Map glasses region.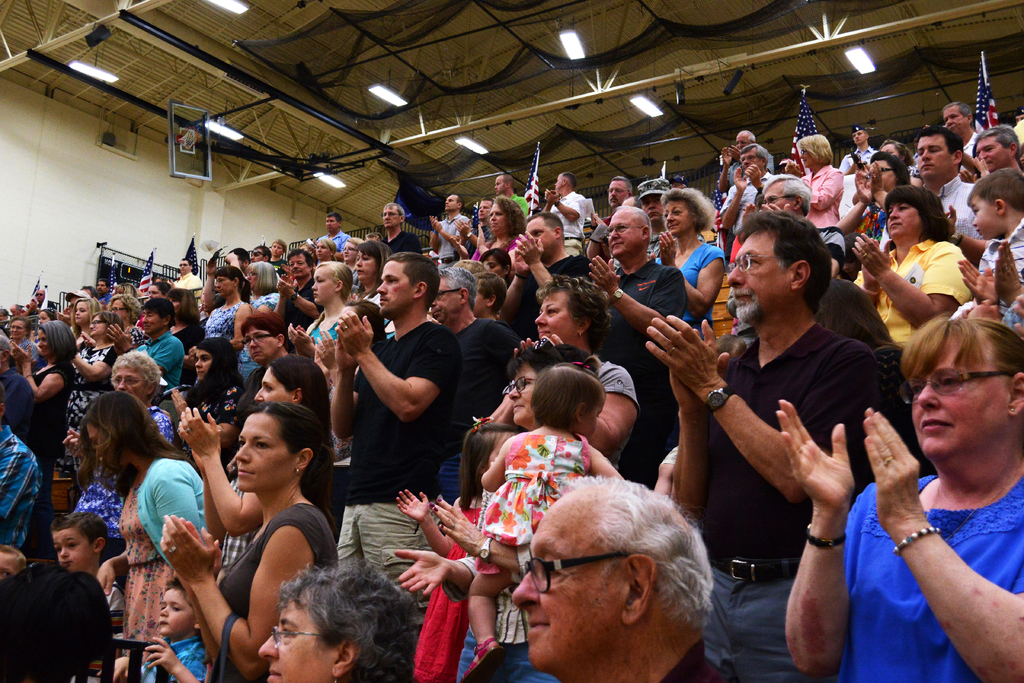
Mapped to {"x1": 601, "y1": 224, "x2": 642, "y2": 238}.
